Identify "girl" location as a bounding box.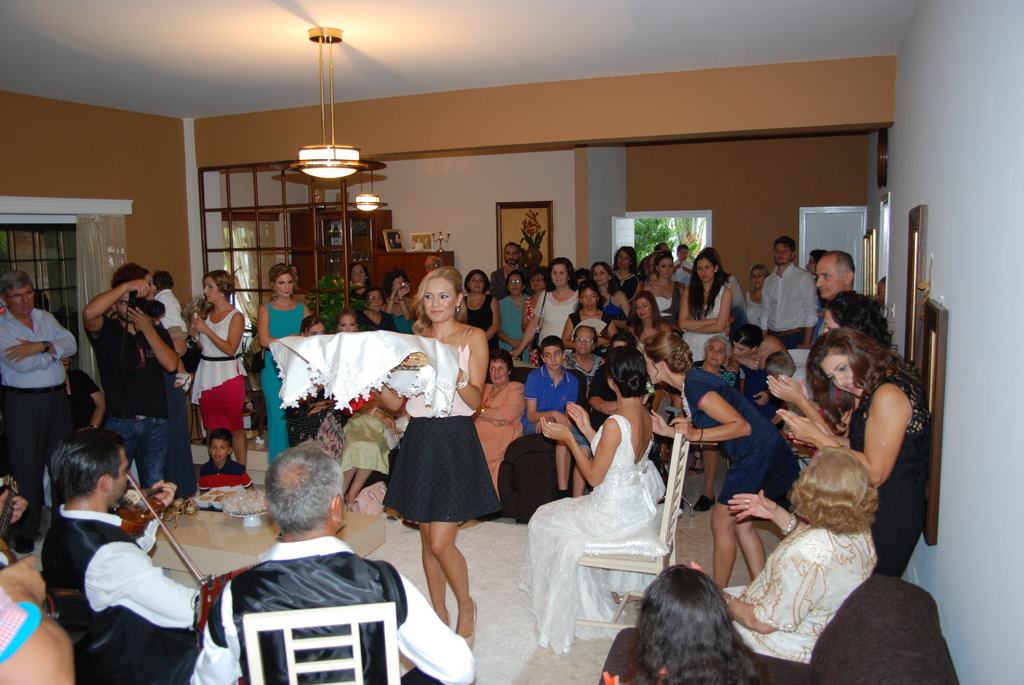
[x1=287, y1=313, x2=344, y2=464].
